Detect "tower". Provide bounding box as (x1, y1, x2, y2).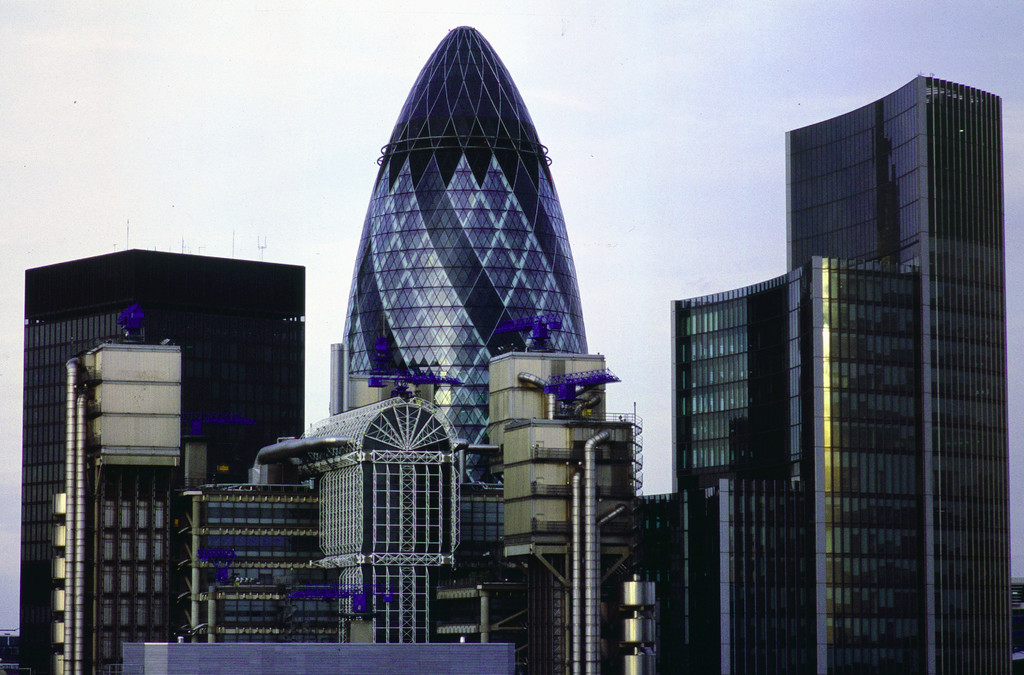
(50, 337, 168, 674).
